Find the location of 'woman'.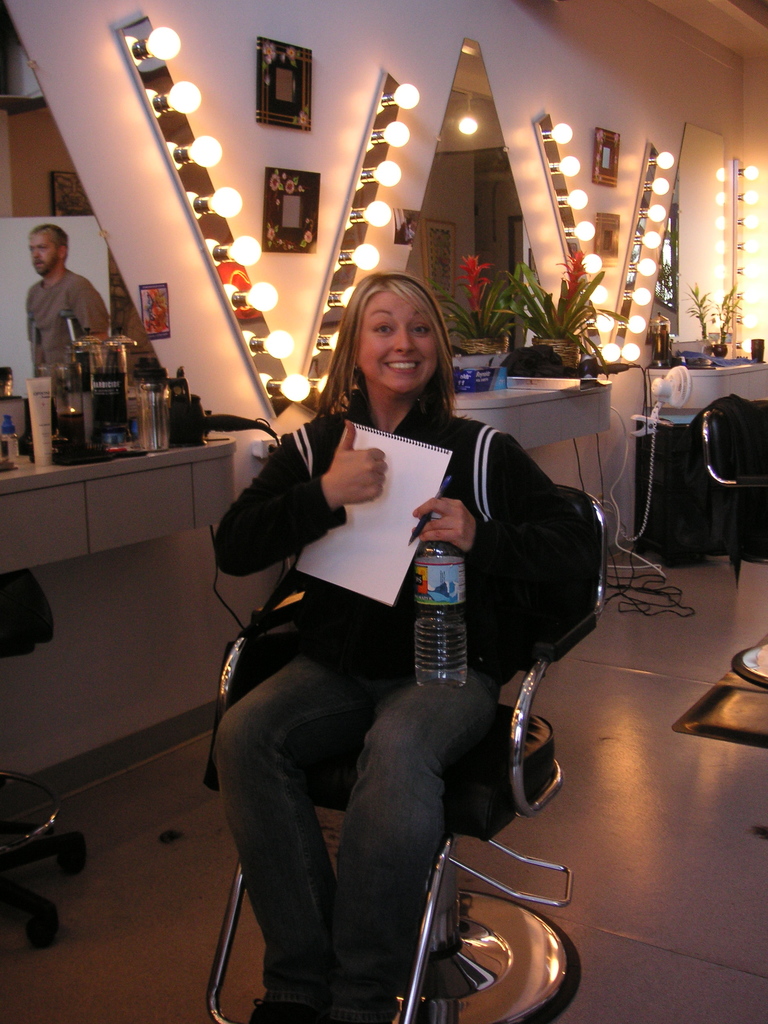
Location: <bbox>210, 256, 577, 993</bbox>.
